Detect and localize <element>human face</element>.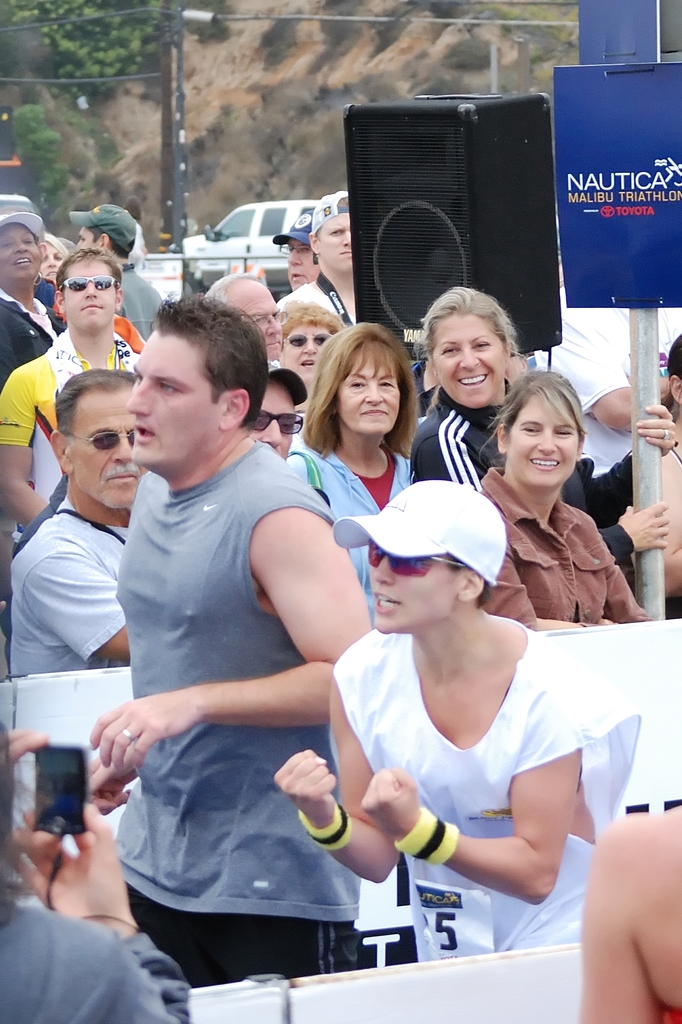
Localized at detection(246, 384, 308, 456).
